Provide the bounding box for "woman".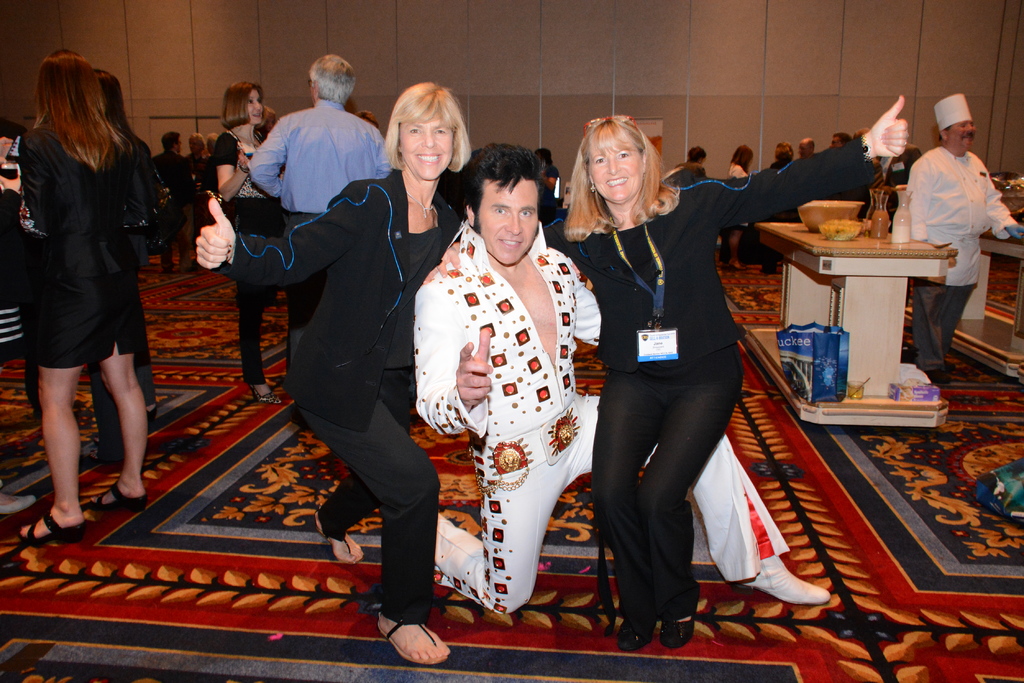
90 67 166 472.
